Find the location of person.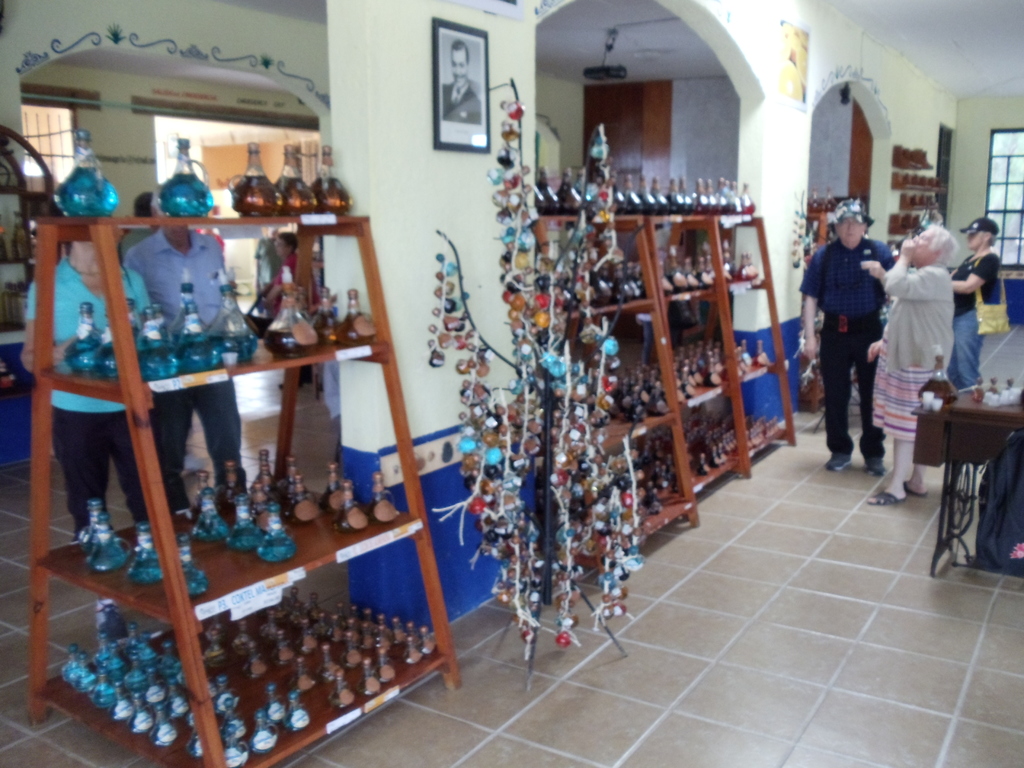
Location: box=[846, 215, 957, 516].
